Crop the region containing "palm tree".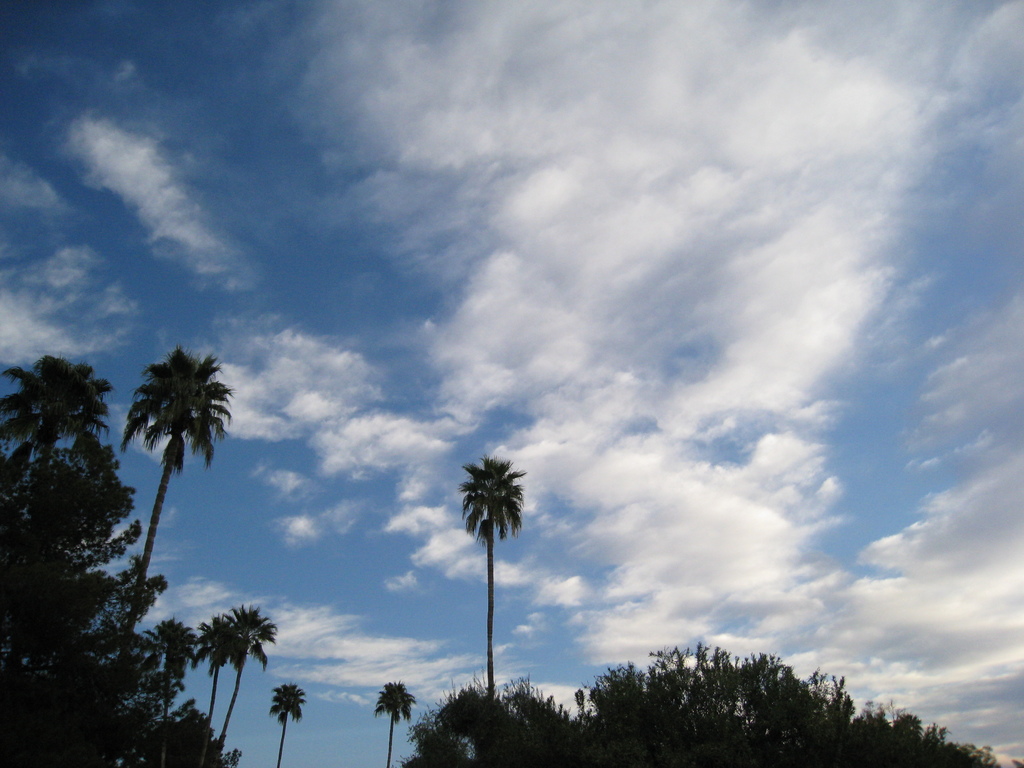
Crop region: (4,355,126,636).
